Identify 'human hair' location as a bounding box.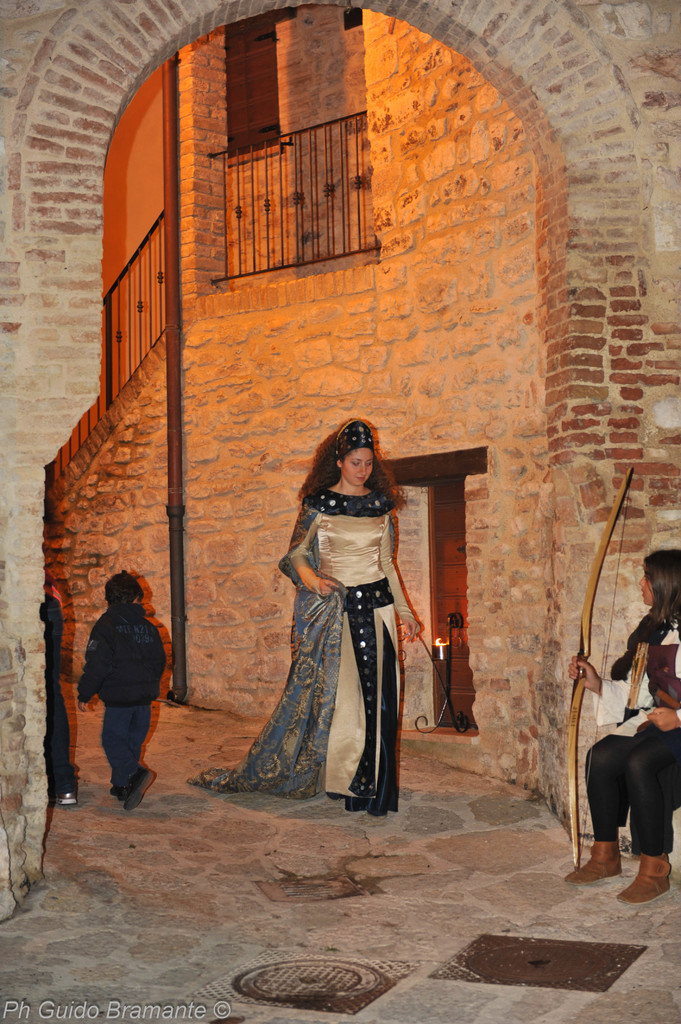
crop(296, 435, 401, 498).
